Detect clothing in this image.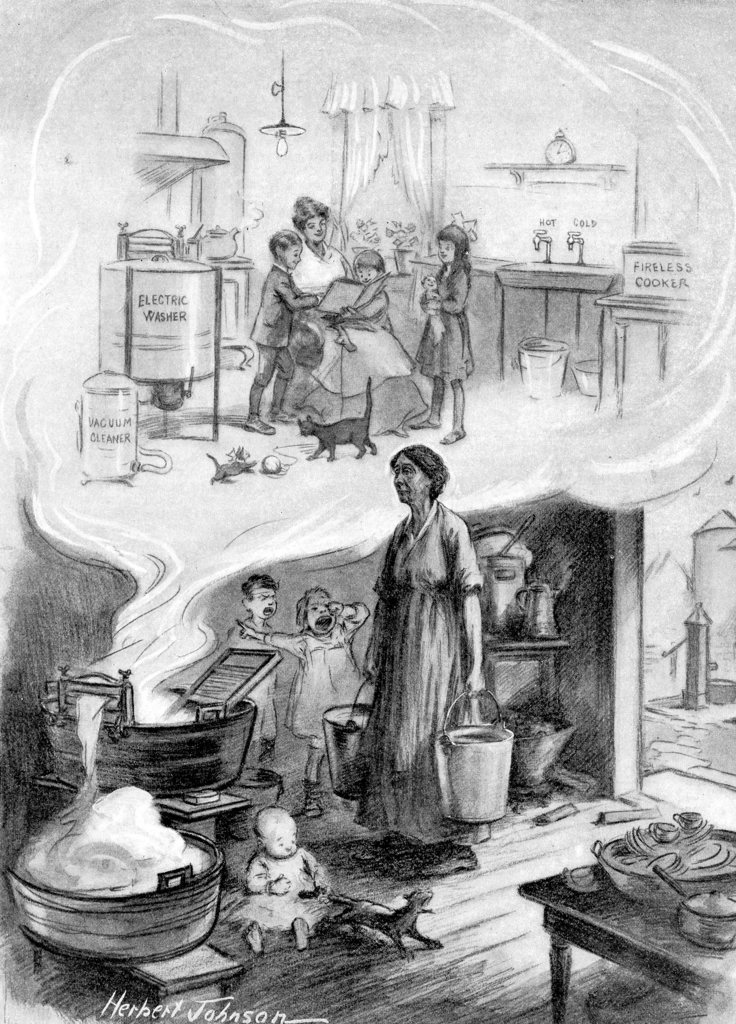
Detection: (231,249,293,426).
